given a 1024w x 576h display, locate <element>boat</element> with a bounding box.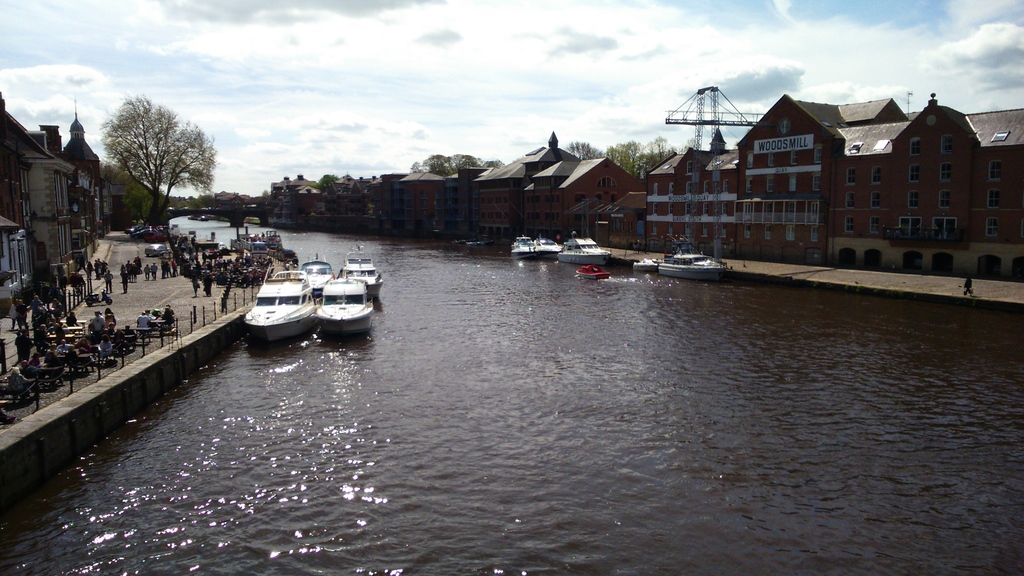
Located: detection(624, 254, 660, 276).
